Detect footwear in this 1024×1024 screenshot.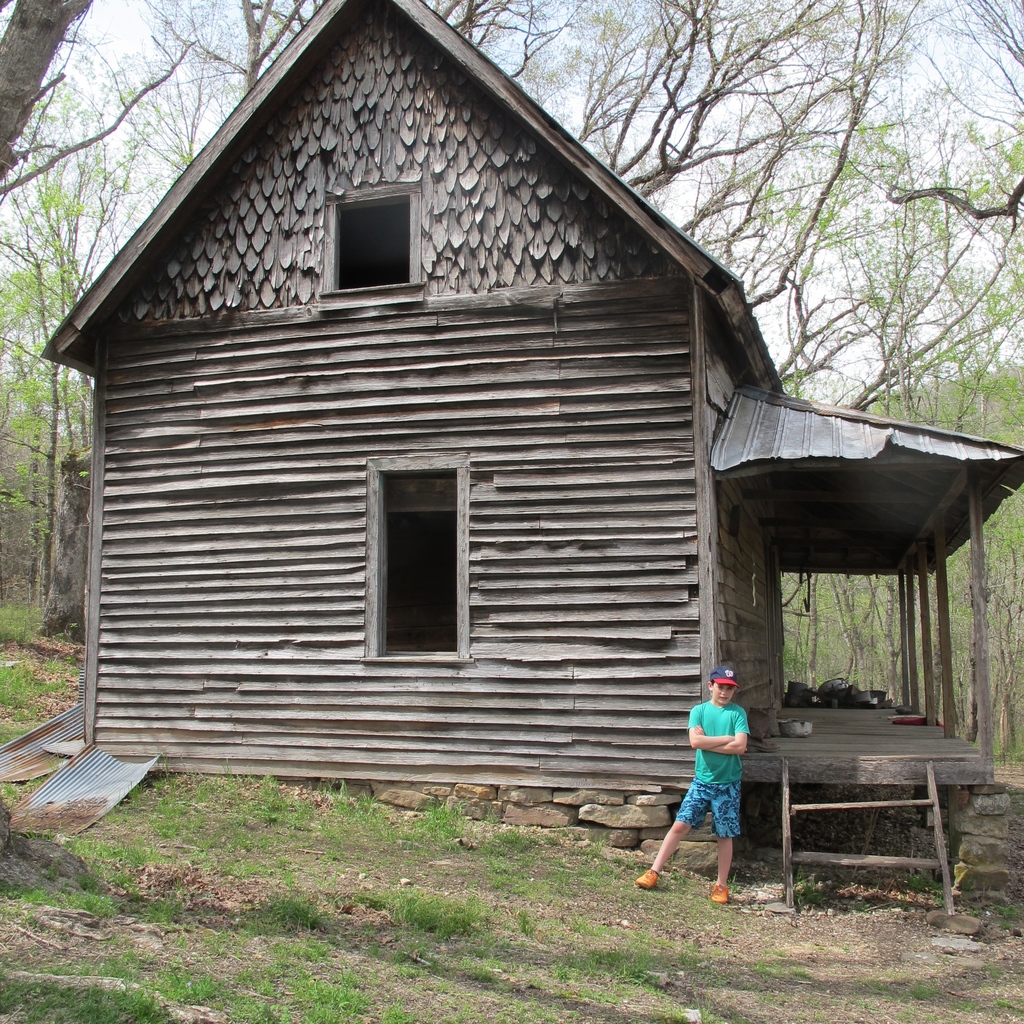
Detection: 710, 879, 732, 906.
